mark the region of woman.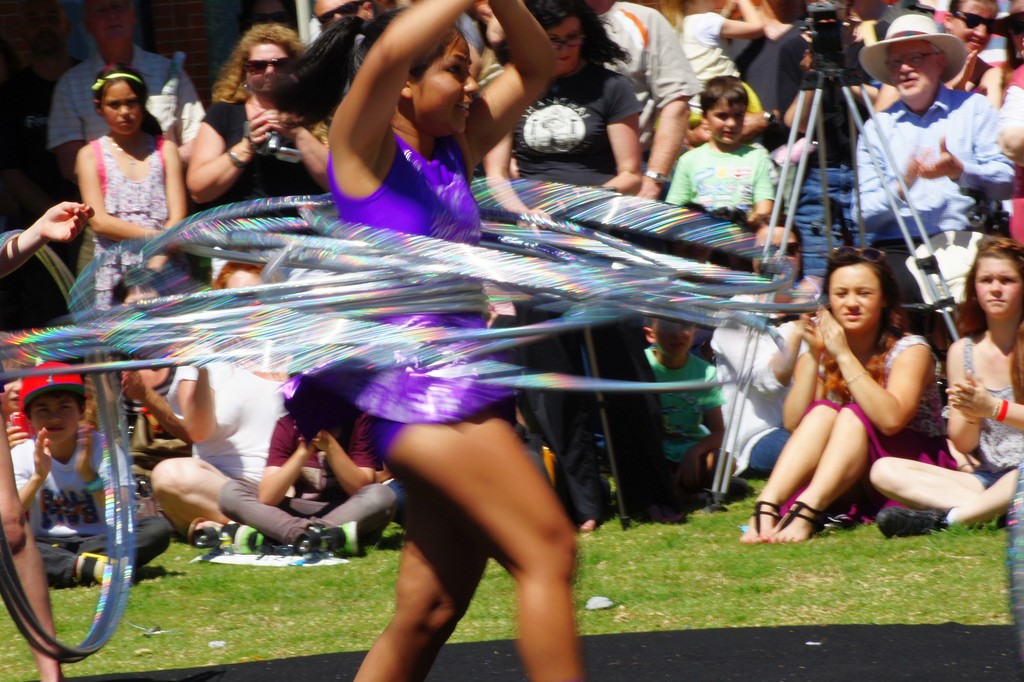
Region: <box>736,247,956,544</box>.
